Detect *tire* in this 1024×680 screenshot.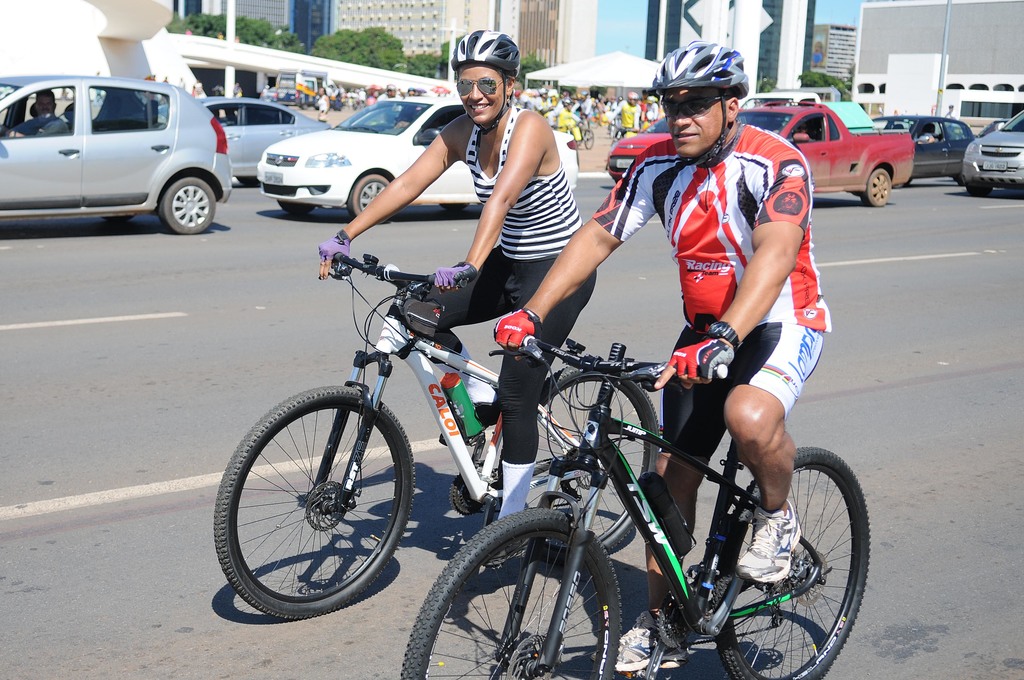
Detection: [349, 173, 388, 214].
